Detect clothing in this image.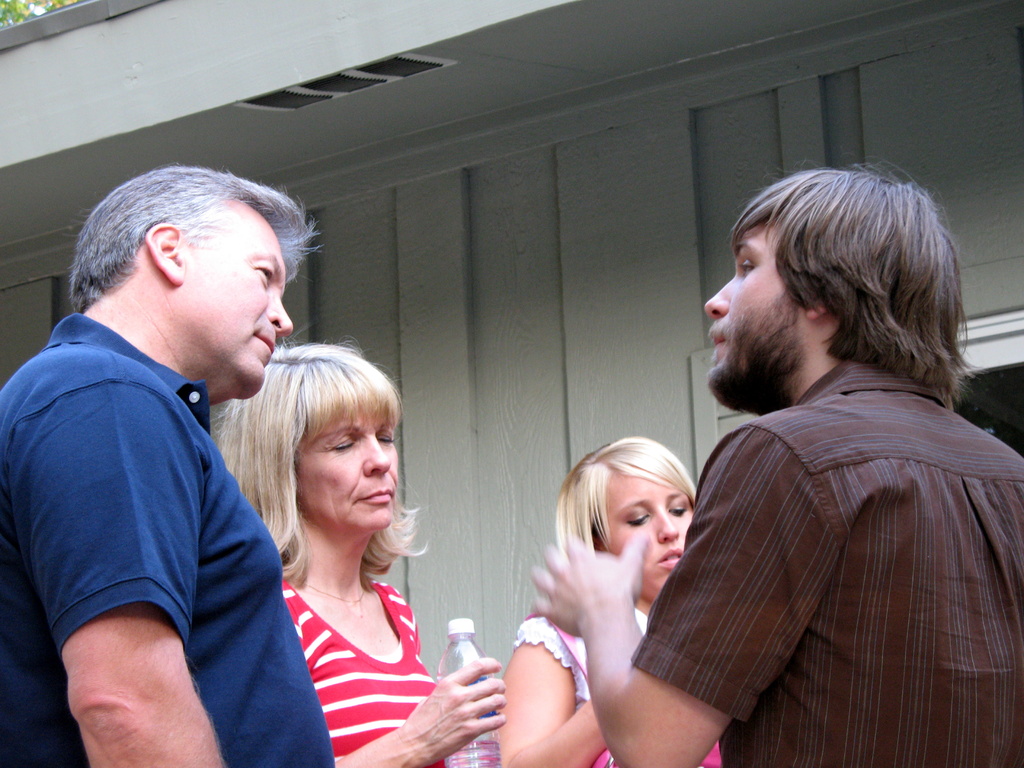
Detection: 272:561:448:767.
